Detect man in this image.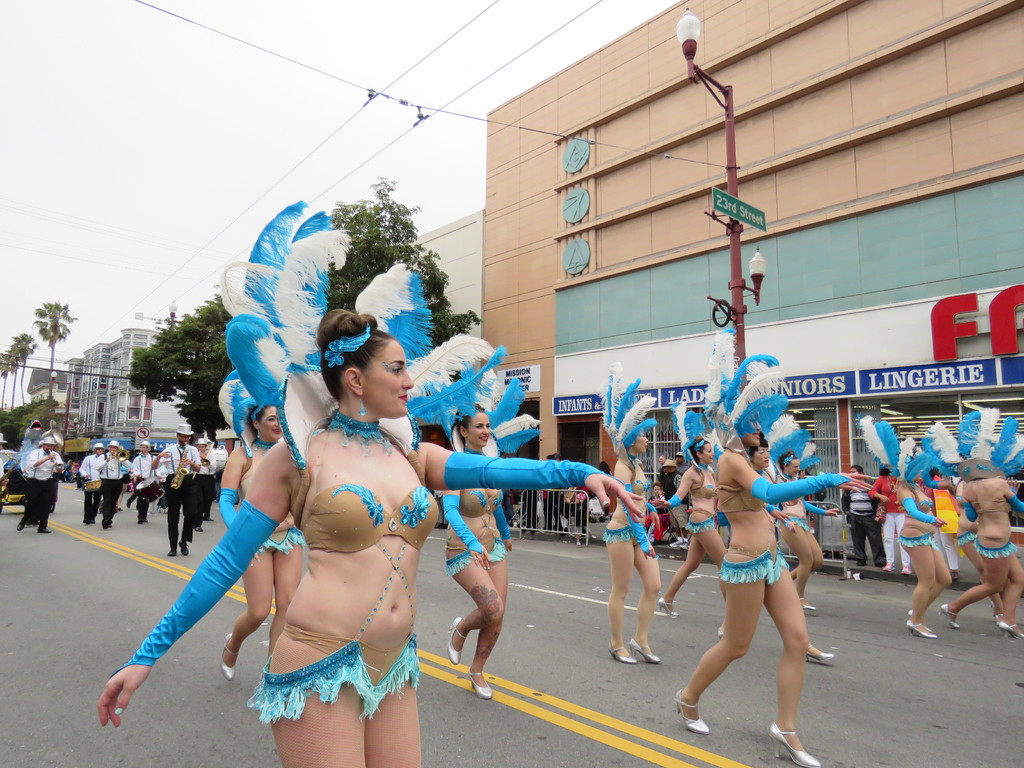
Detection: 18:437:59:538.
